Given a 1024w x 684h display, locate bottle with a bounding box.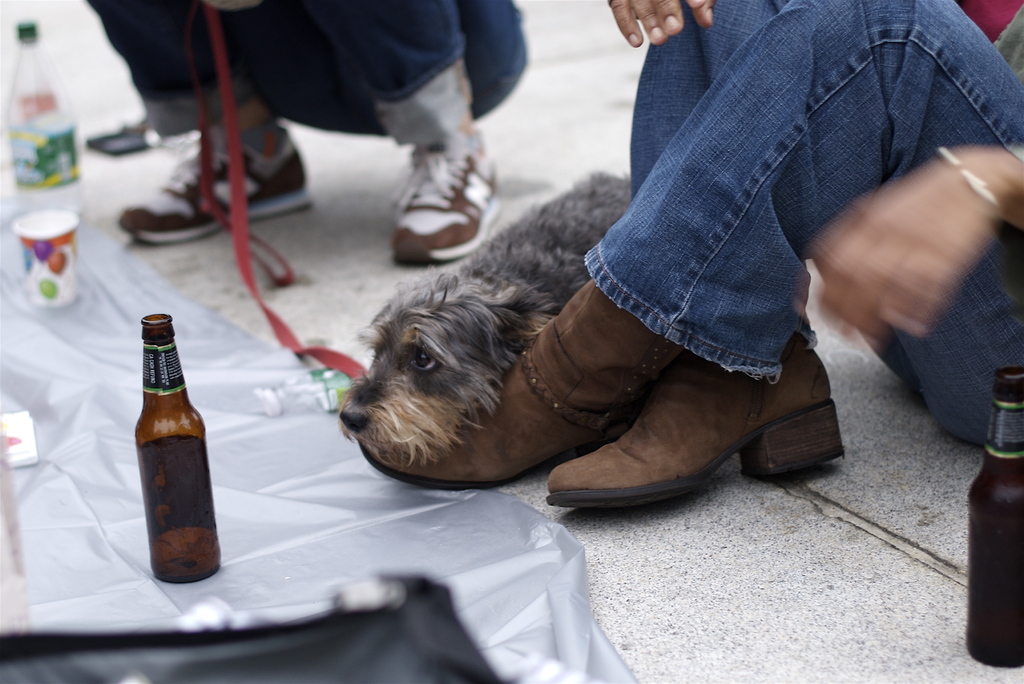
Located: select_region(131, 315, 221, 588).
